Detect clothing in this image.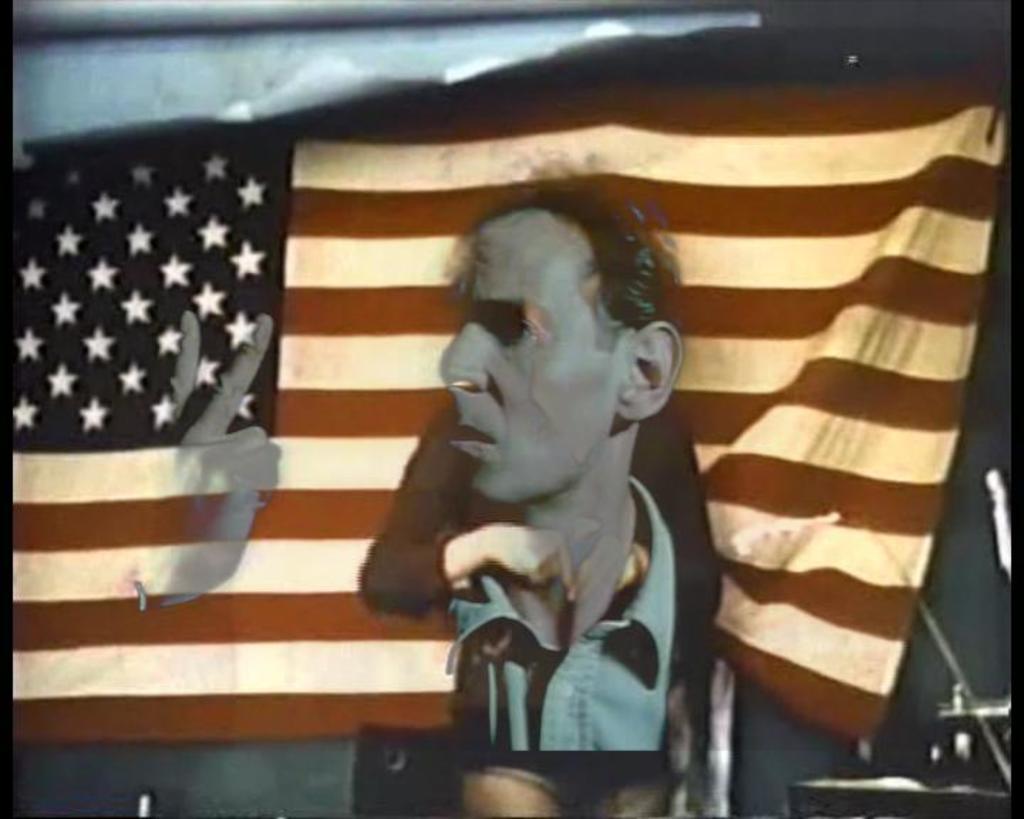
Detection: bbox(445, 473, 674, 754).
